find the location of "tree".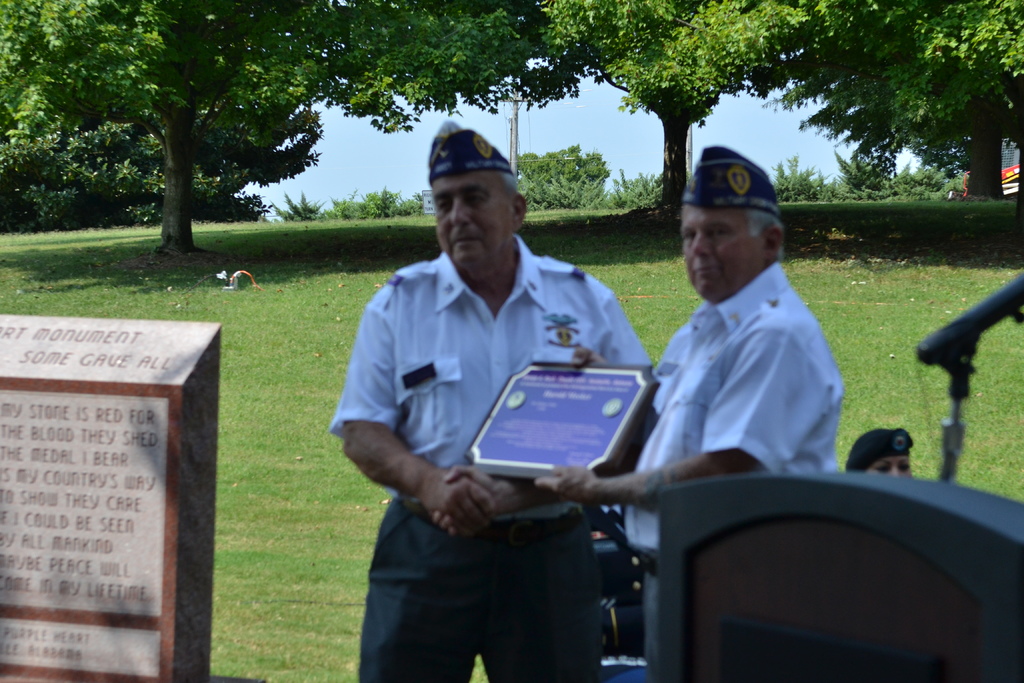
Location: crop(737, 0, 1023, 195).
